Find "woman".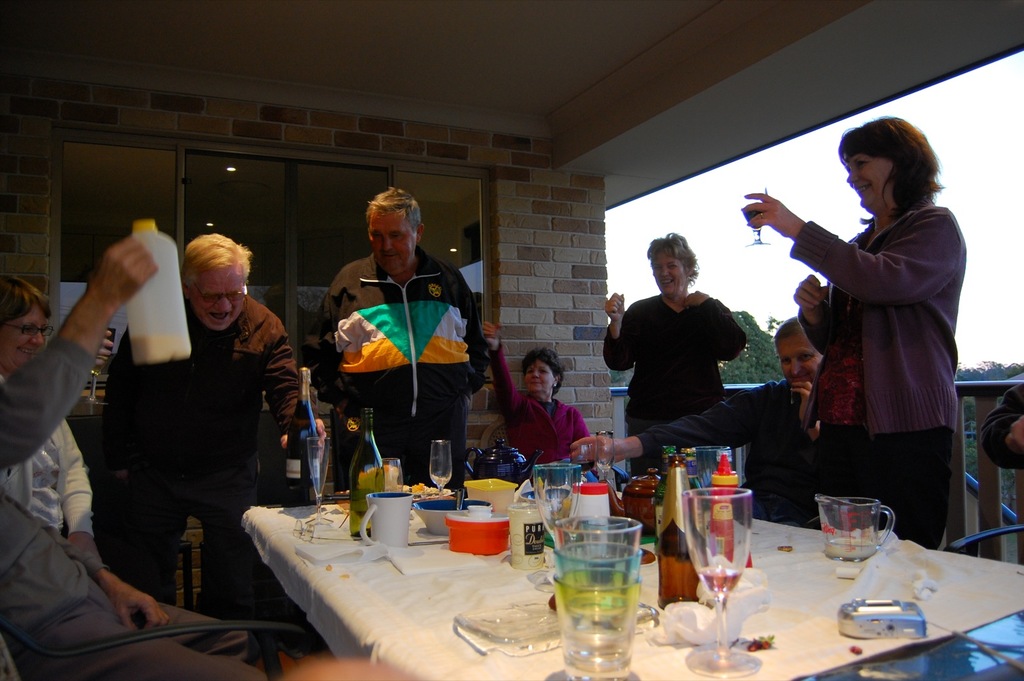
604,231,748,477.
